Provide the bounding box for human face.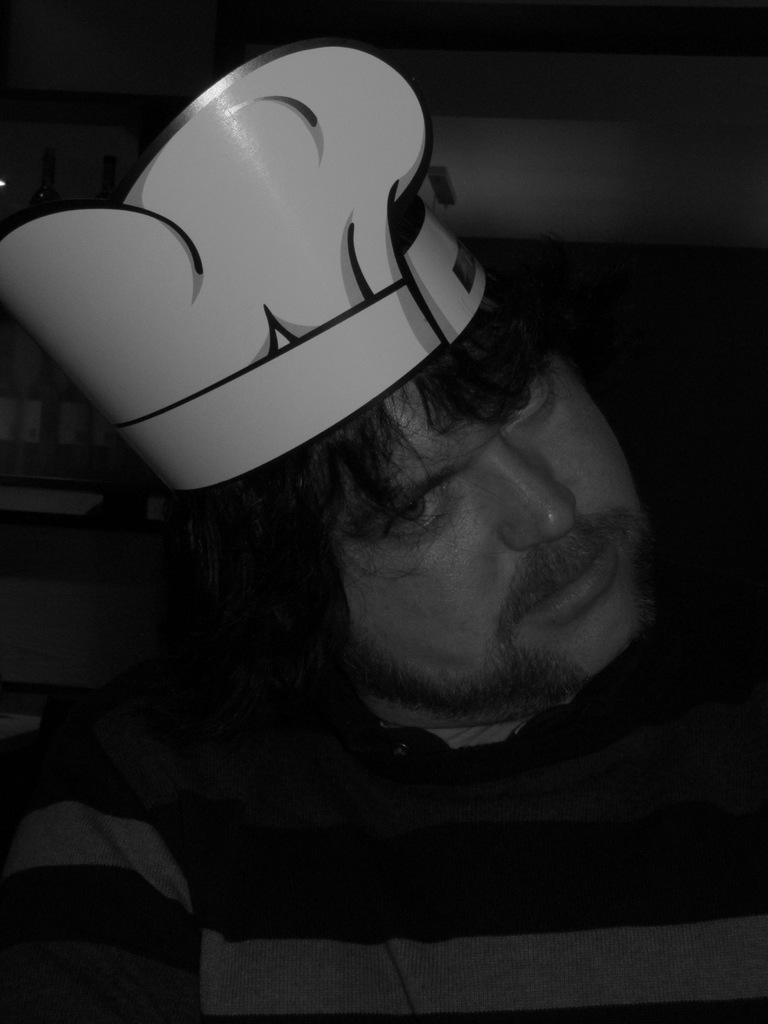
366 387 641 719.
